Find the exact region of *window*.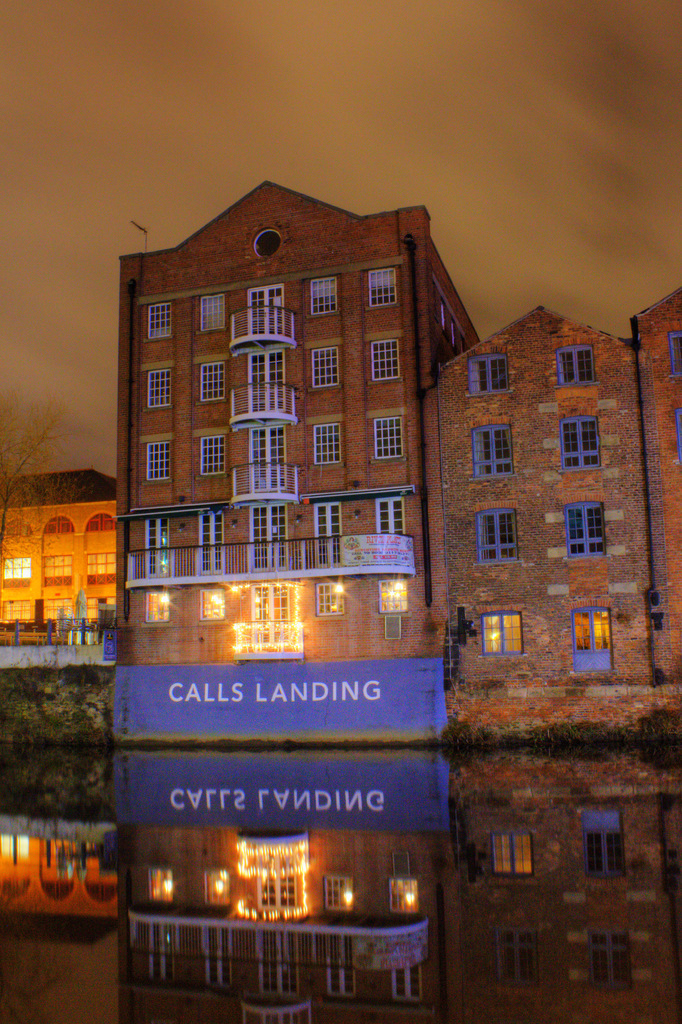
Exact region: 3 559 32 590.
